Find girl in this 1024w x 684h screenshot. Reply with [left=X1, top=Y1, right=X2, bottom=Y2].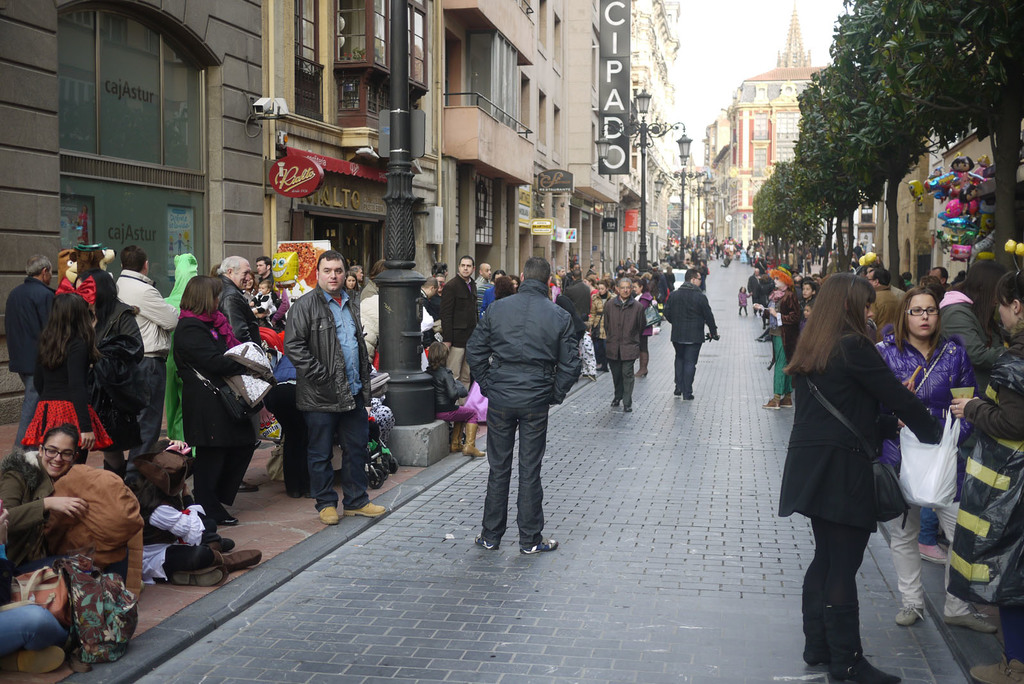
[left=734, top=283, right=751, bottom=315].
